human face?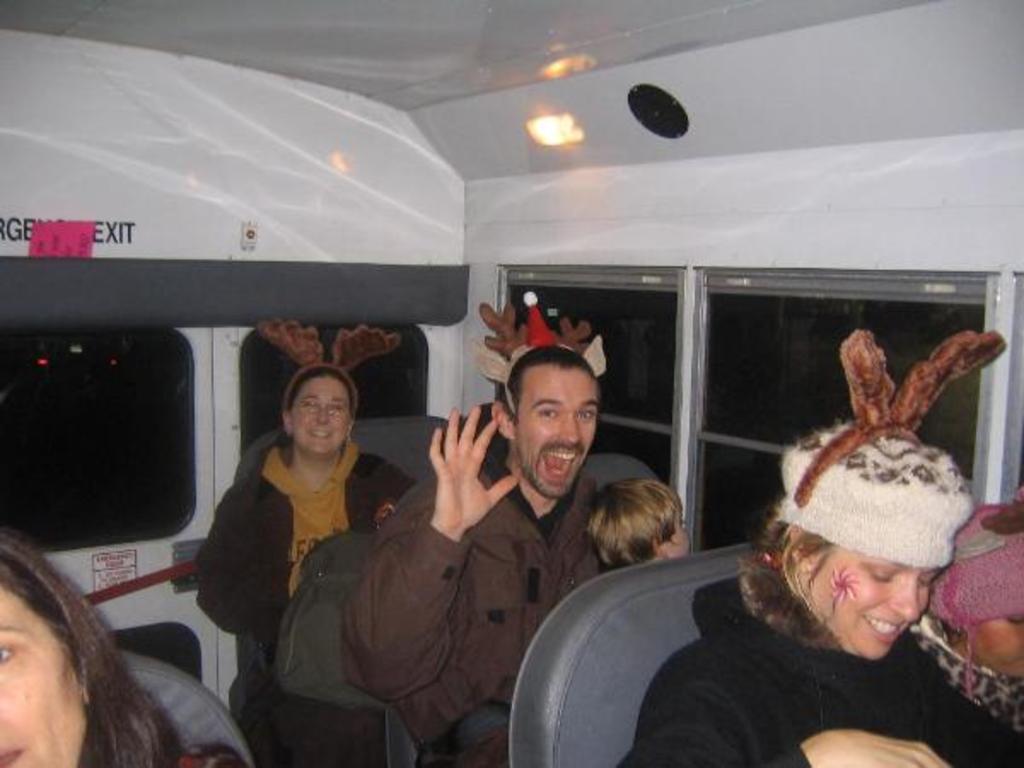
bbox=[0, 587, 87, 766]
